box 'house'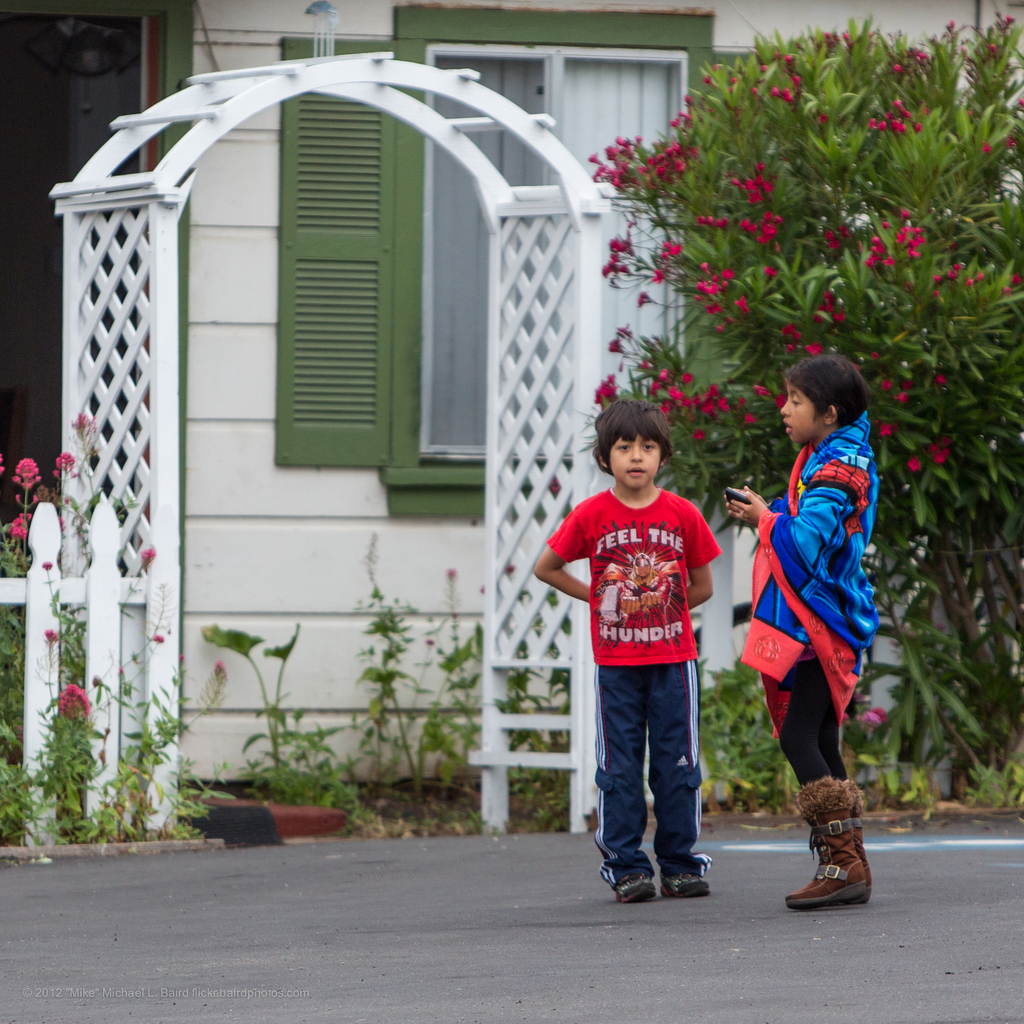
BBox(0, 0, 1023, 780)
